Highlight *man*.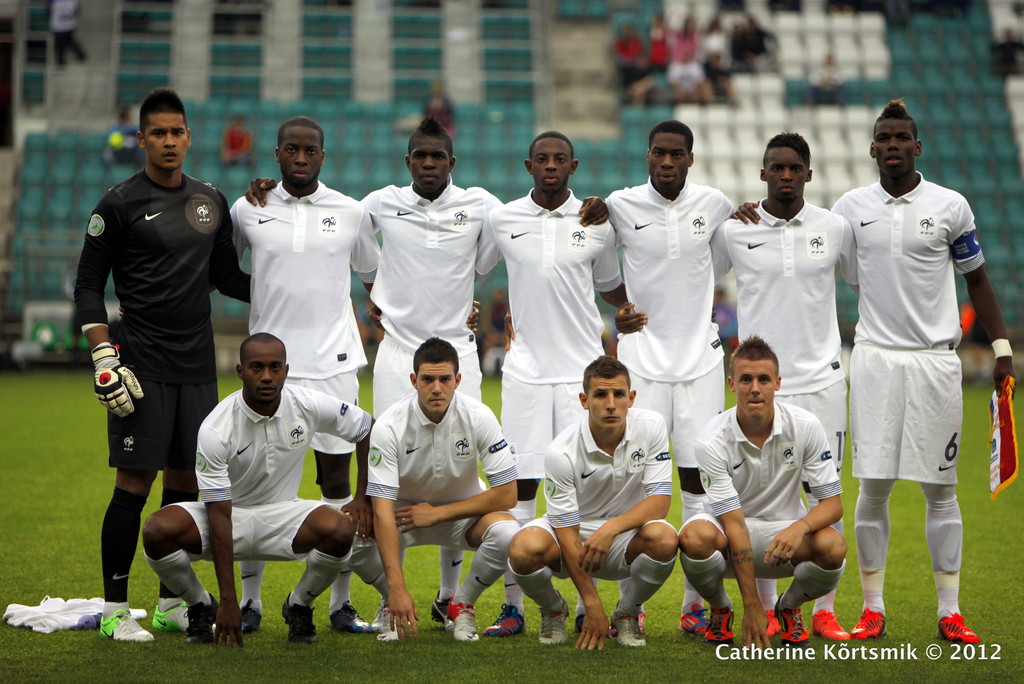
Highlighted region: (616, 130, 965, 641).
